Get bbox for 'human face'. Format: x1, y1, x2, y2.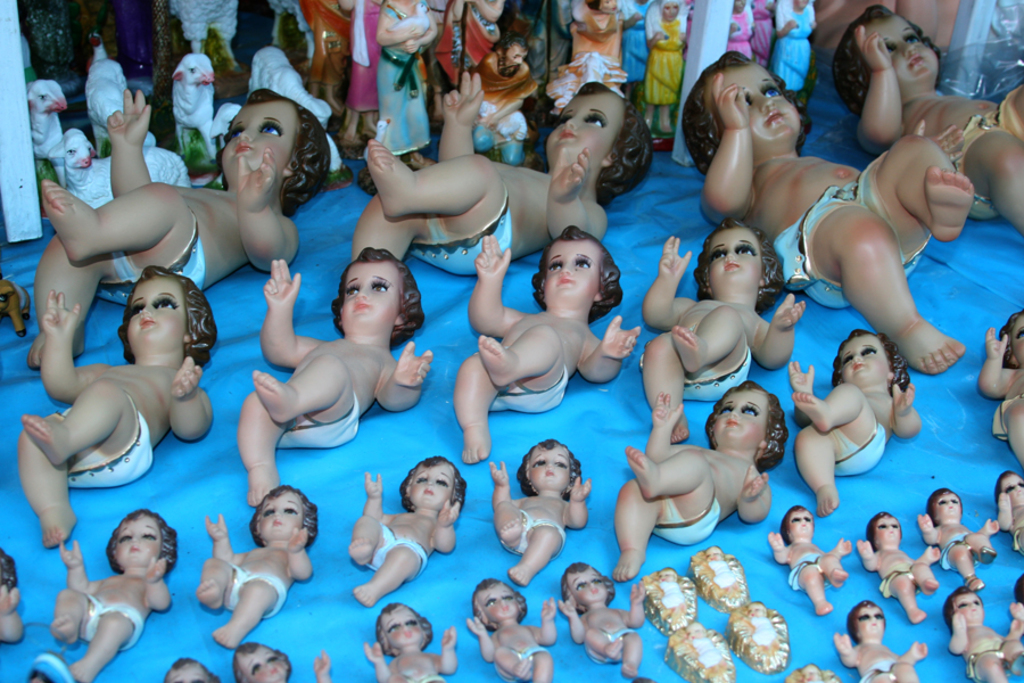
707, 550, 721, 560.
